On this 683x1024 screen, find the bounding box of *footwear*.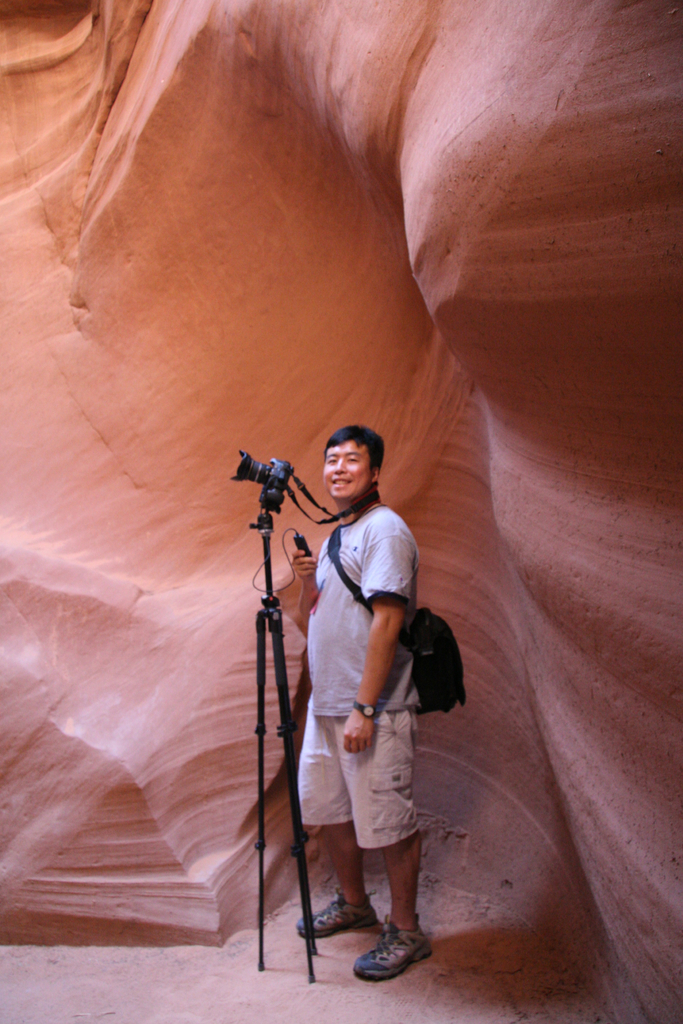
Bounding box: left=361, top=927, right=431, bottom=992.
